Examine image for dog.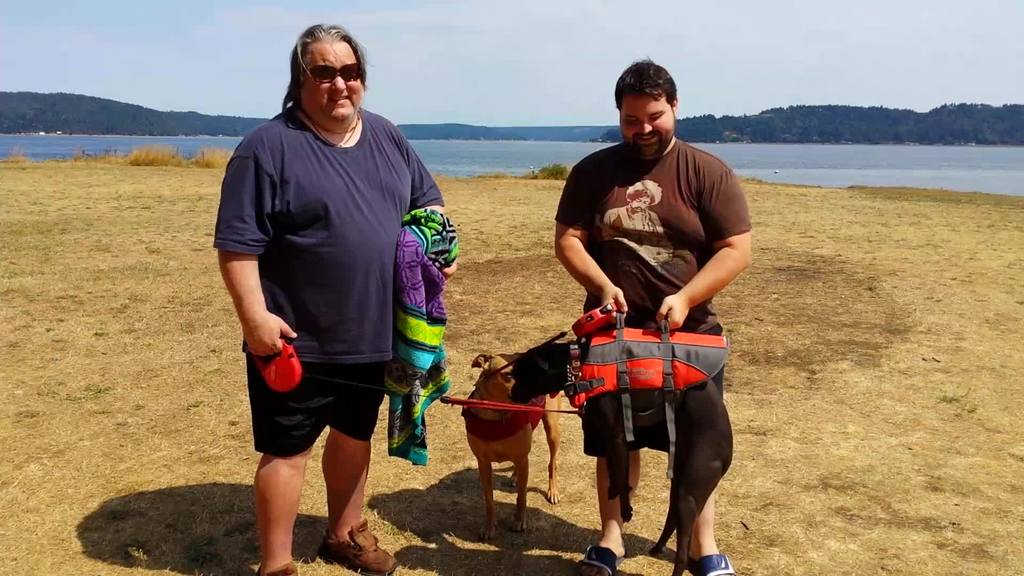
Examination result: l=458, t=329, r=571, b=541.
